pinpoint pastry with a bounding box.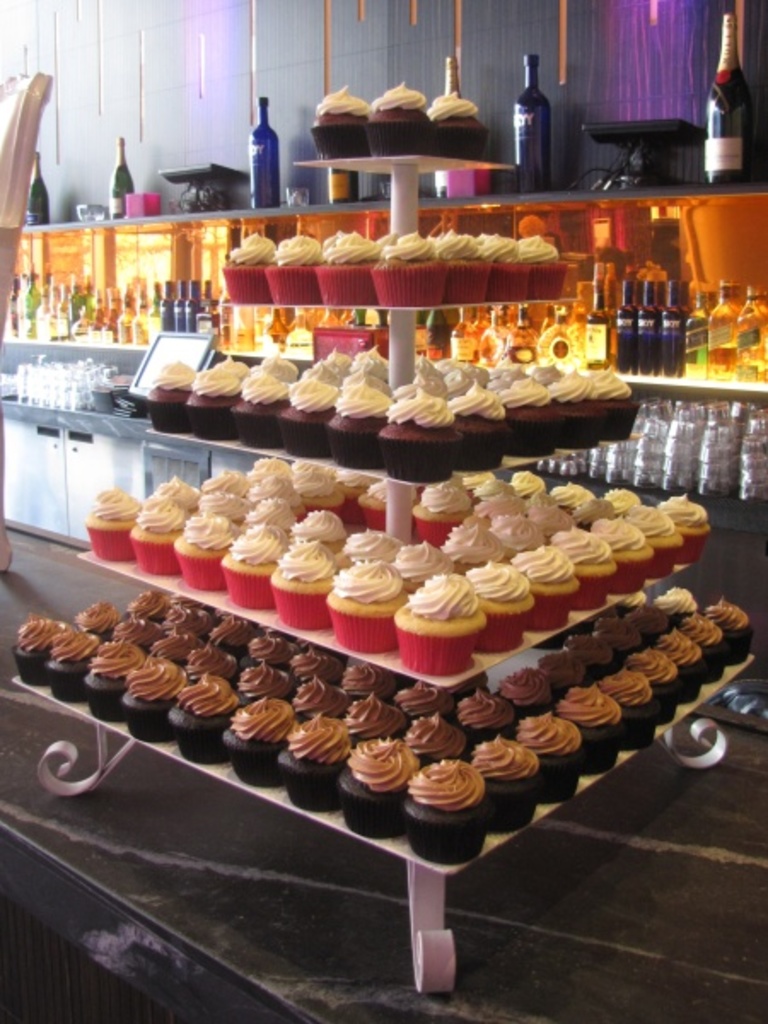
<region>220, 522, 285, 604</region>.
